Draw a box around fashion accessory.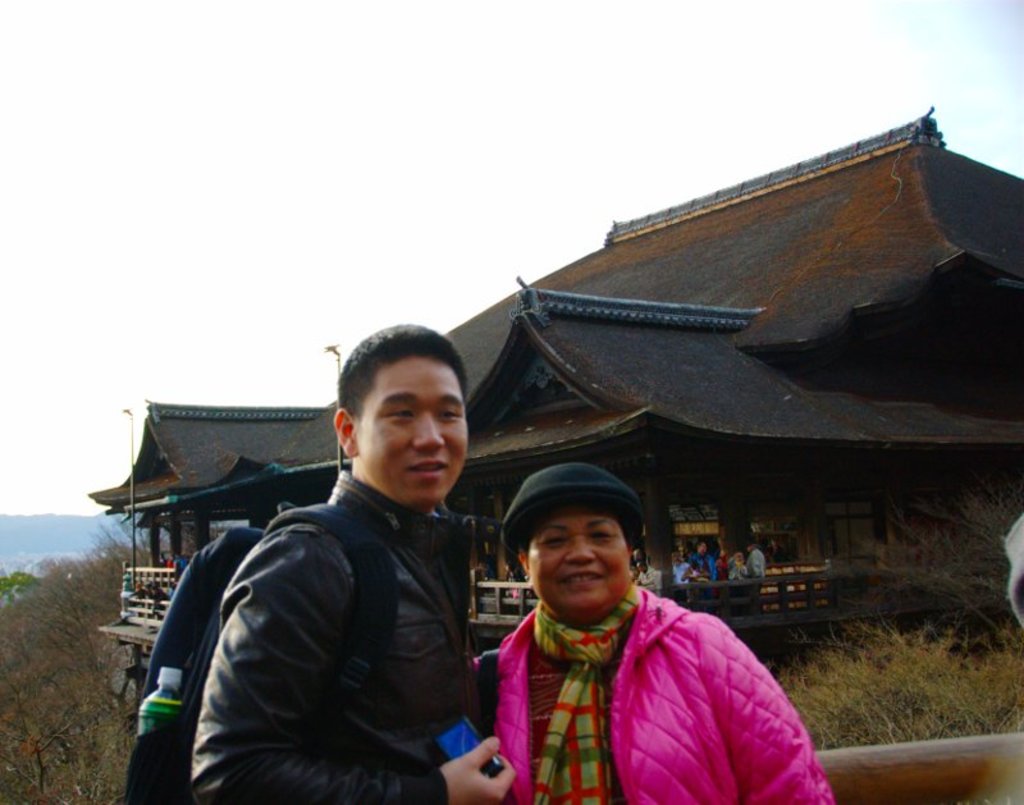
bbox=[525, 575, 646, 804].
